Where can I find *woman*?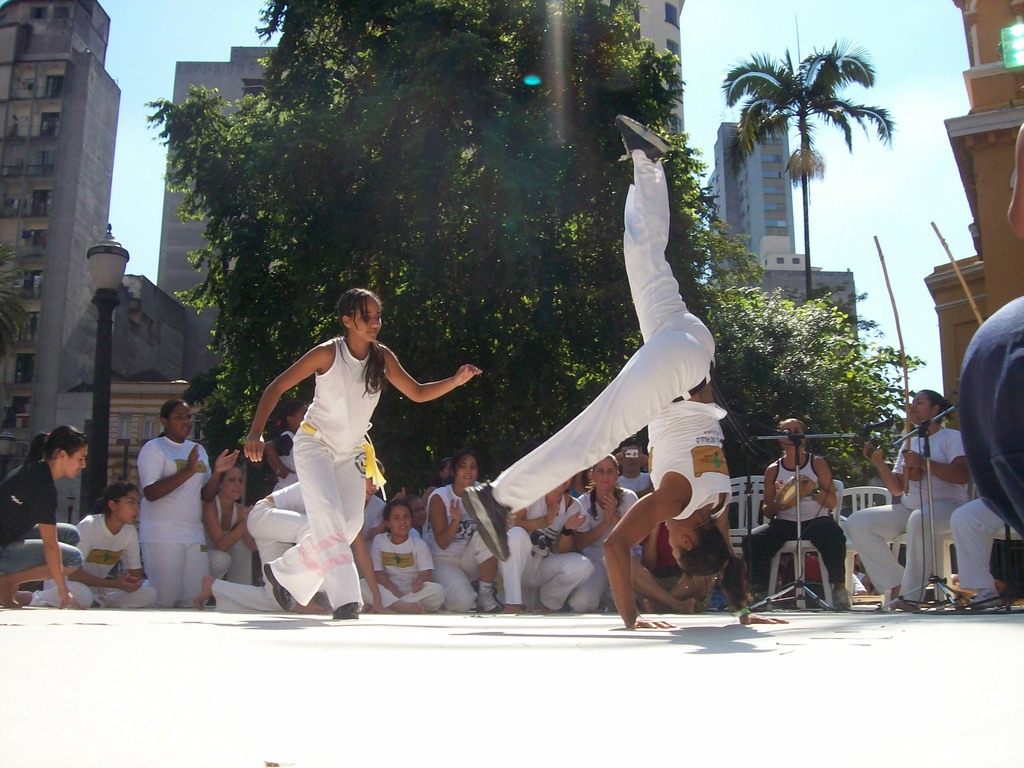
You can find it at (x1=259, y1=290, x2=453, y2=609).
